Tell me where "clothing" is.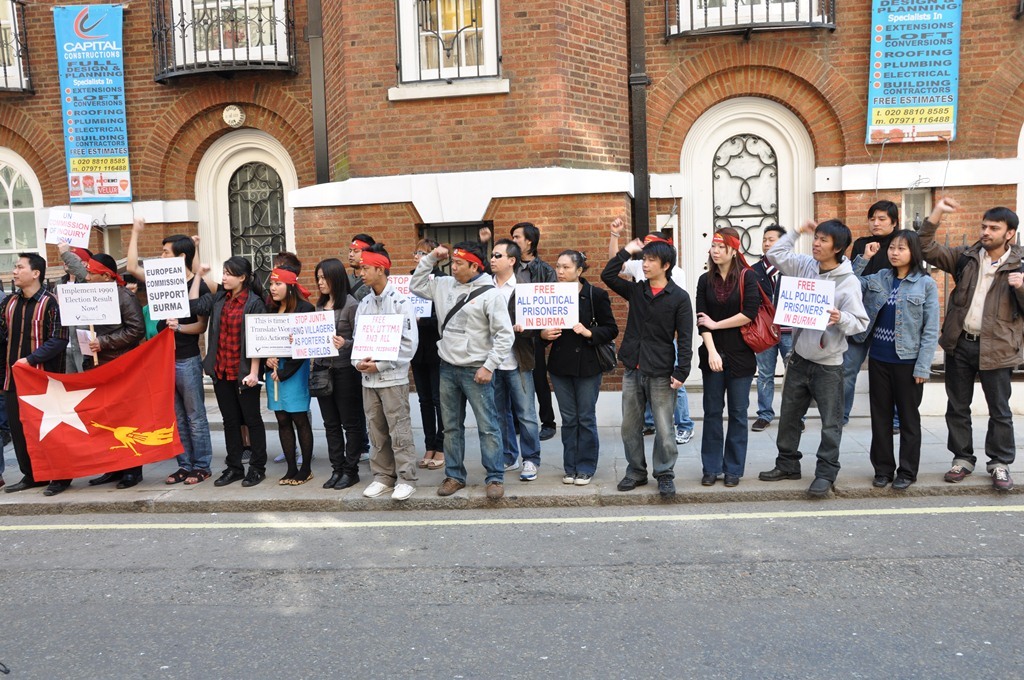
"clothing" is at 602/247/692/482.
